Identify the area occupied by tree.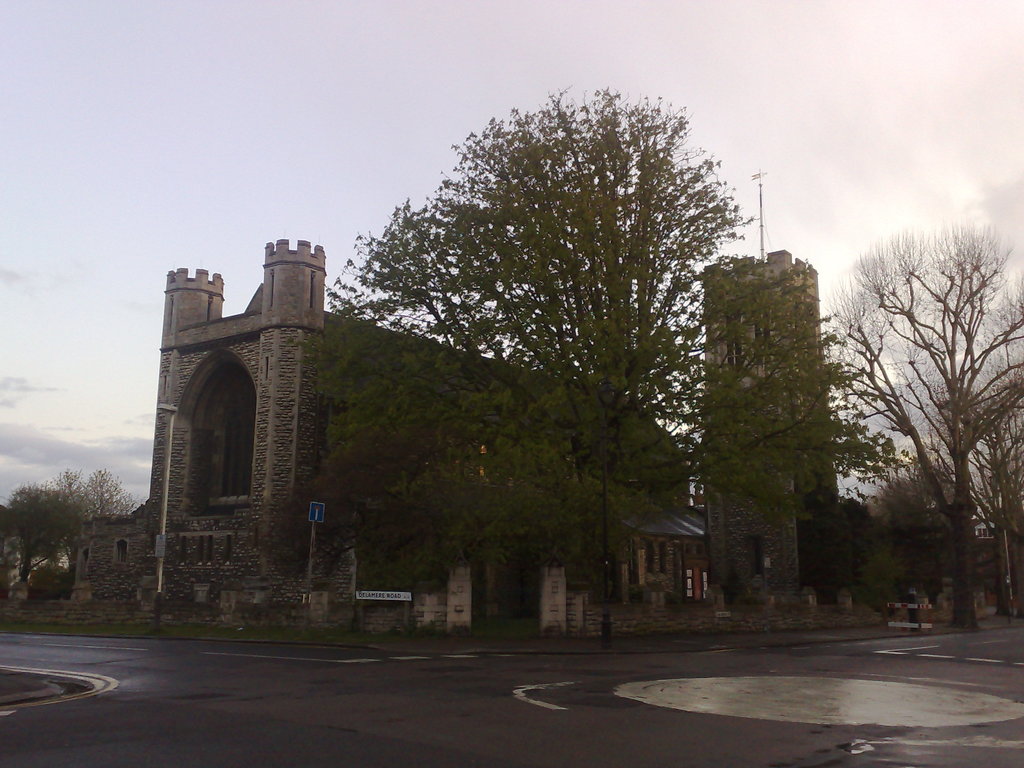
Area: <box>0,481,93,586</box>.
